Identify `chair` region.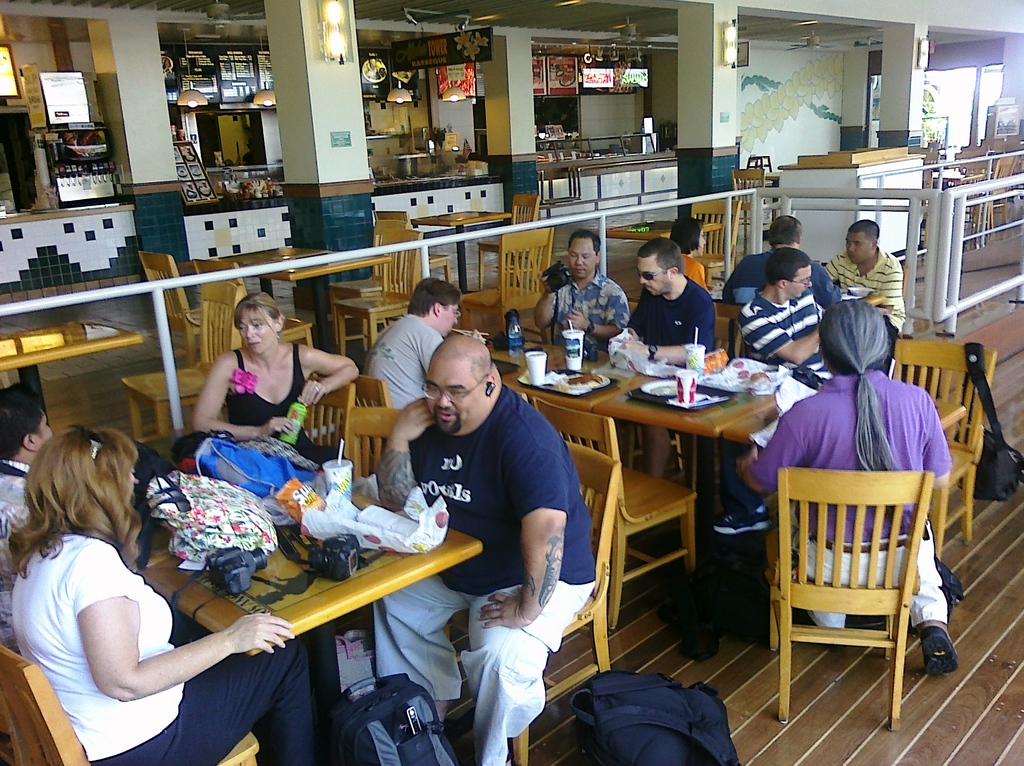
Region: detection(719, 304, 748, 364).
